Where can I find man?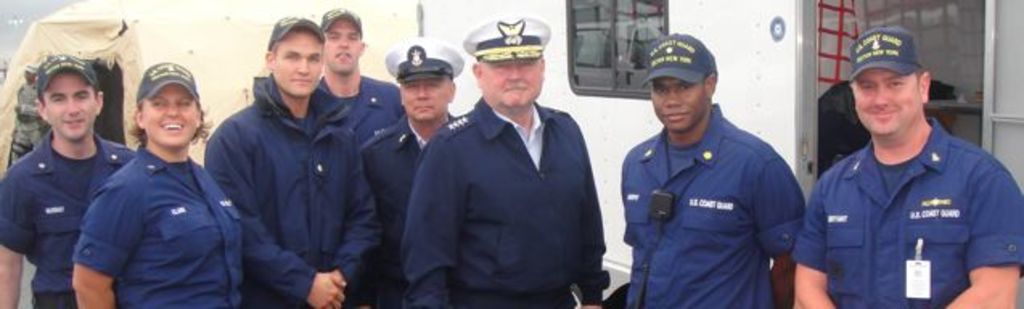
You can find it at box=[400, 8, 608, 307].
